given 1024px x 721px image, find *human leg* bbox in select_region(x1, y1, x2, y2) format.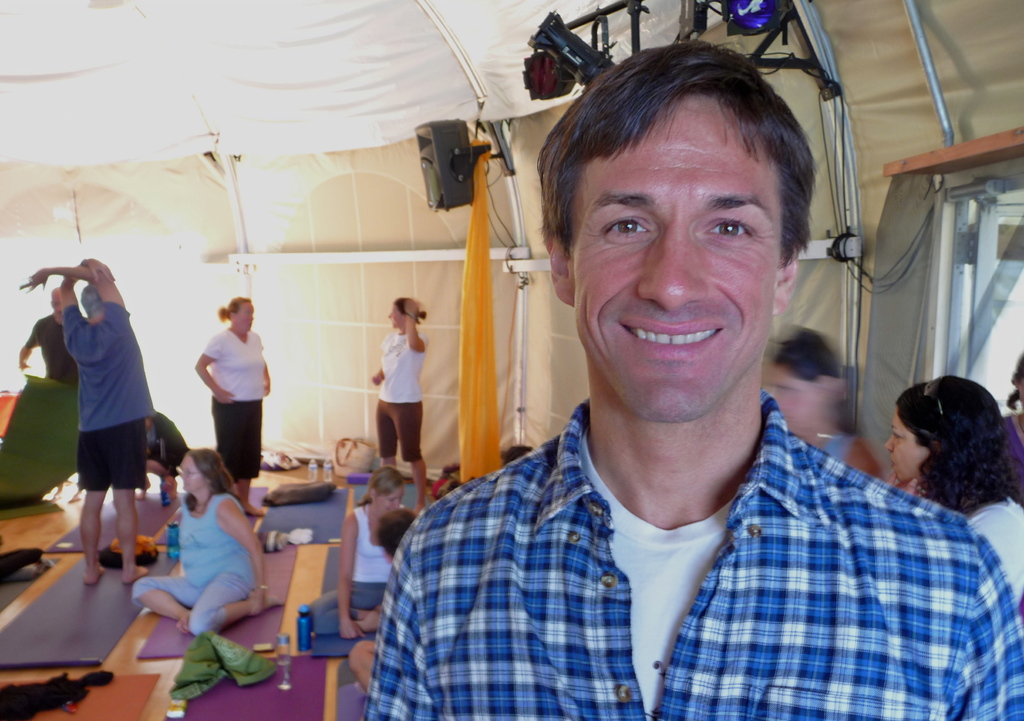
select_region(83, 483, 109, 578).
